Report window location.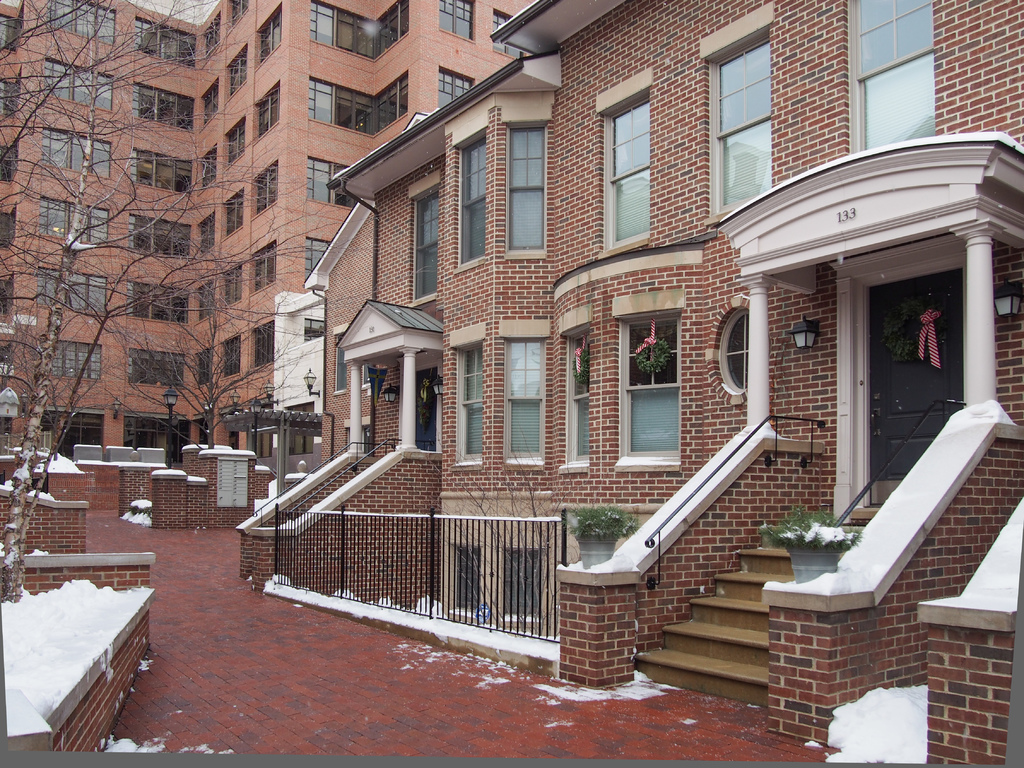
Report: region(132, 17, 193, 67).
